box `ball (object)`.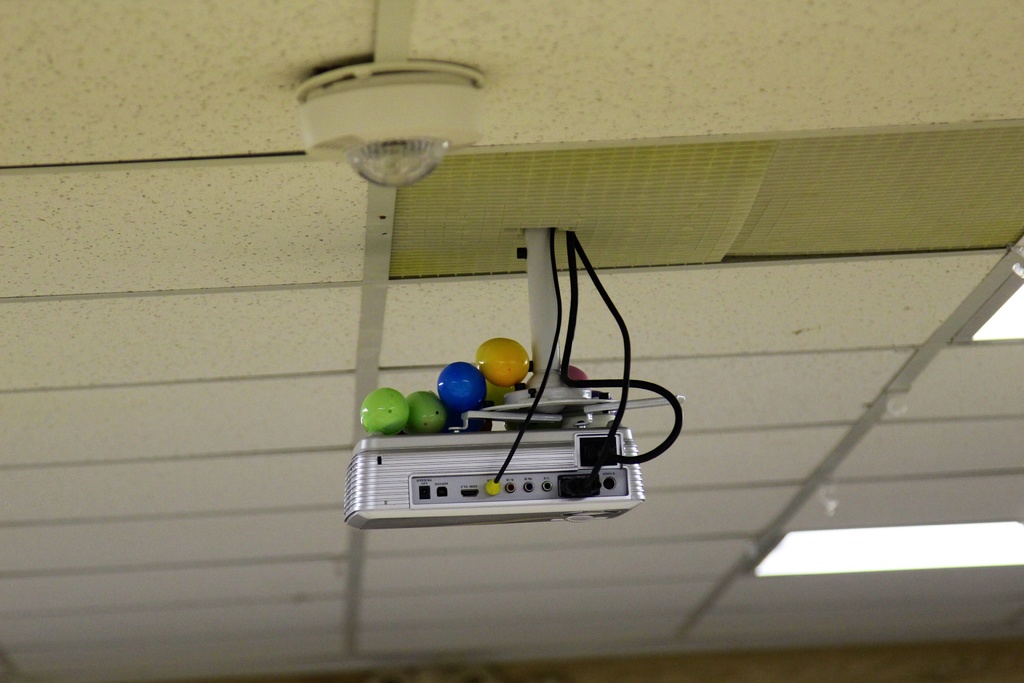
l=407, t=391, r=449, b=434.
